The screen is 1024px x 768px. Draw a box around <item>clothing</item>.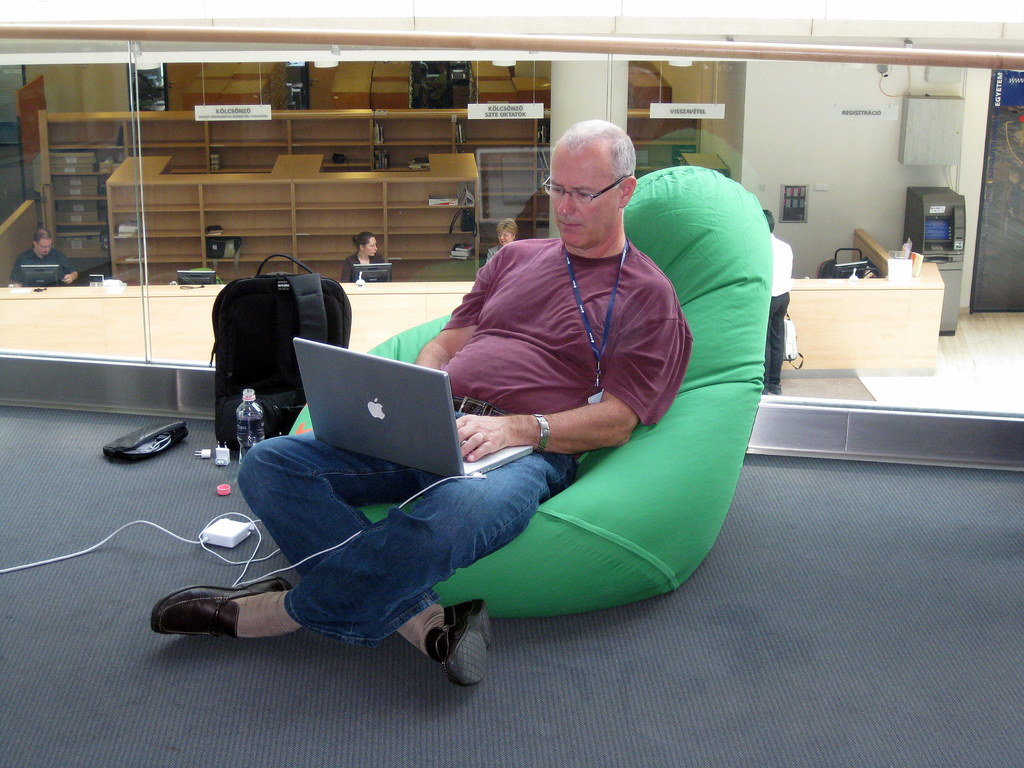
[x1=10, y1=245, x2=79, y2=286].
